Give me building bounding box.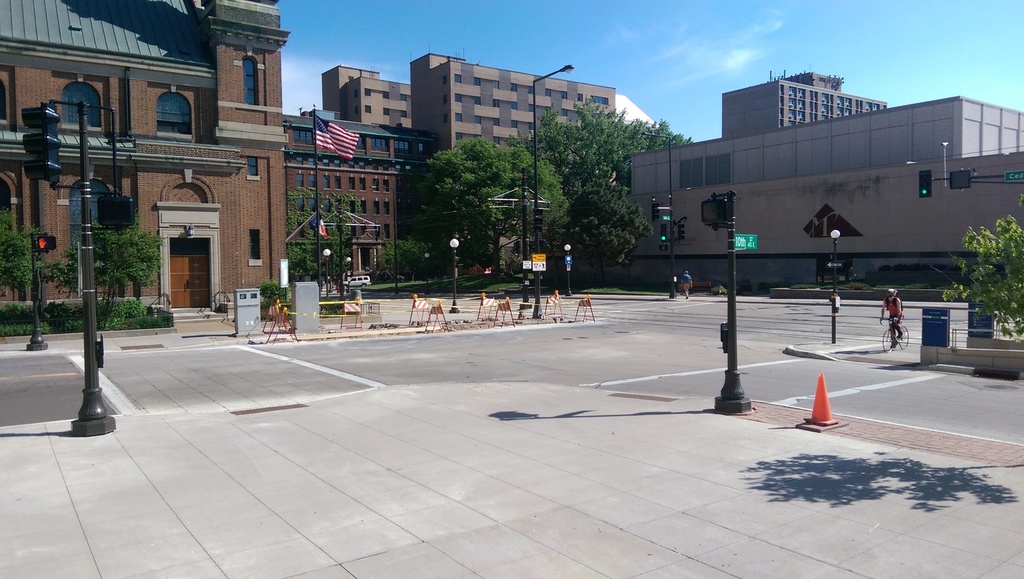
(0,0,300,350).
